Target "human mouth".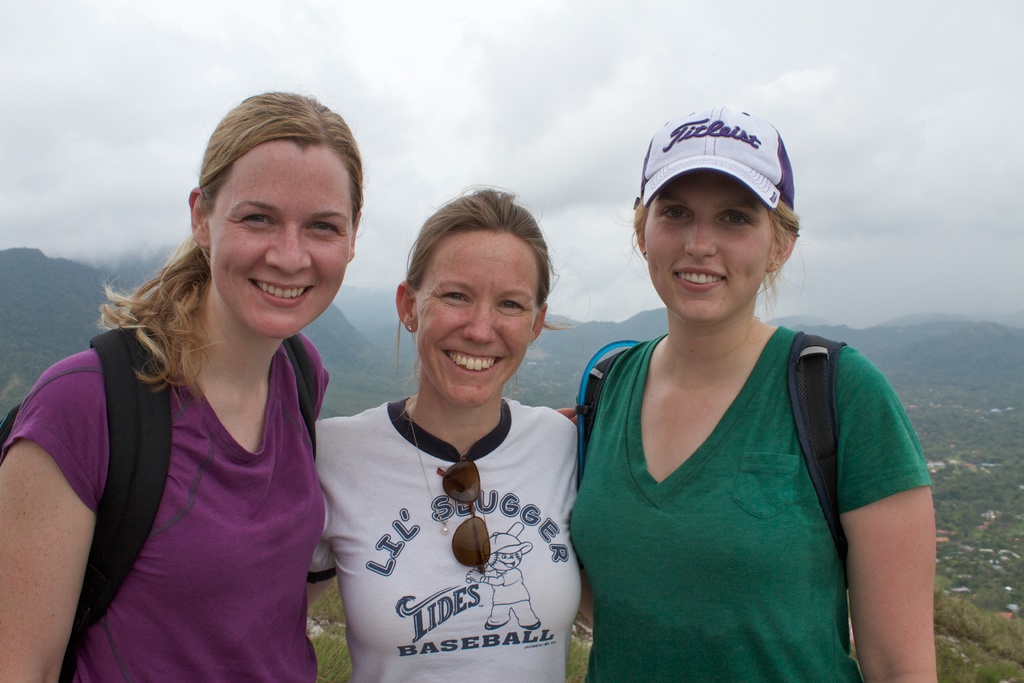
Target region: {"left": 247, "top": 281, "right": 310, "bottom": 308}.
